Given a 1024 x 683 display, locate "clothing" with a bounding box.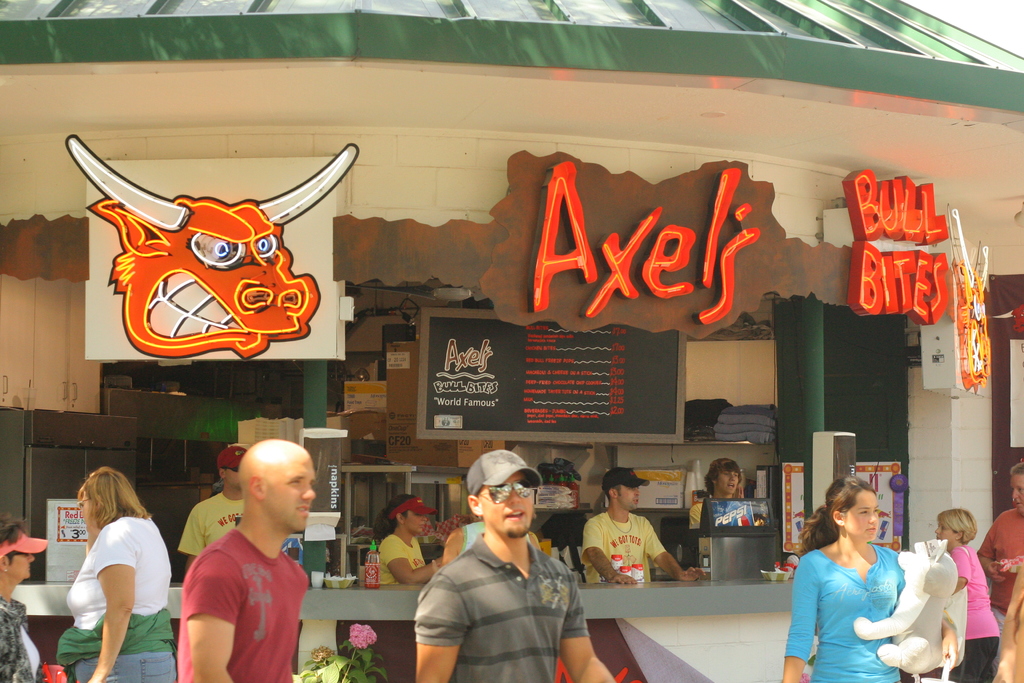
Located: box(65, 511, 171, 682).
